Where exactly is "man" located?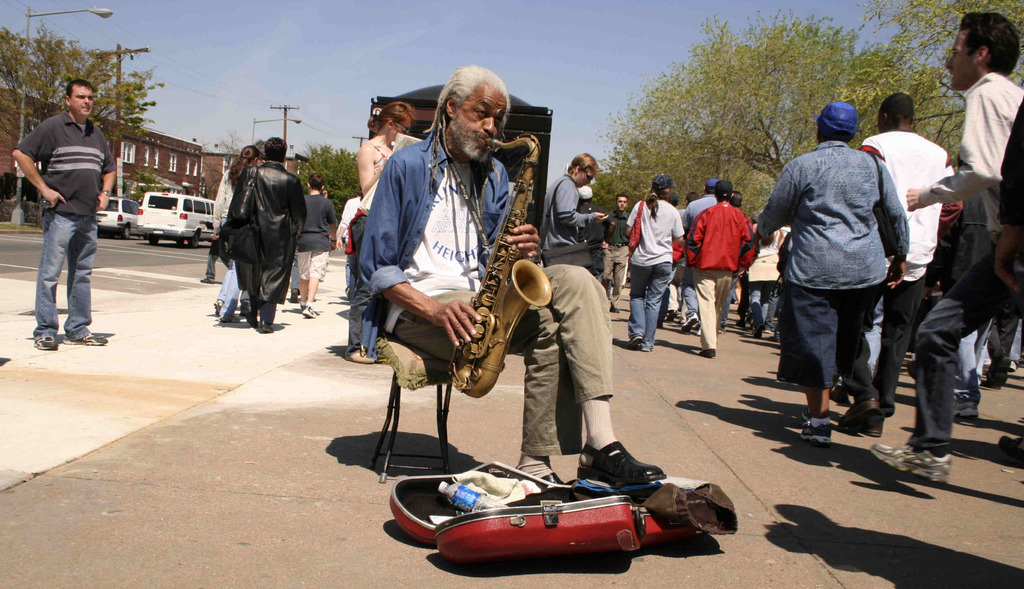
Its bounding box is (left=684, top=182, right=749, bottom=357).
